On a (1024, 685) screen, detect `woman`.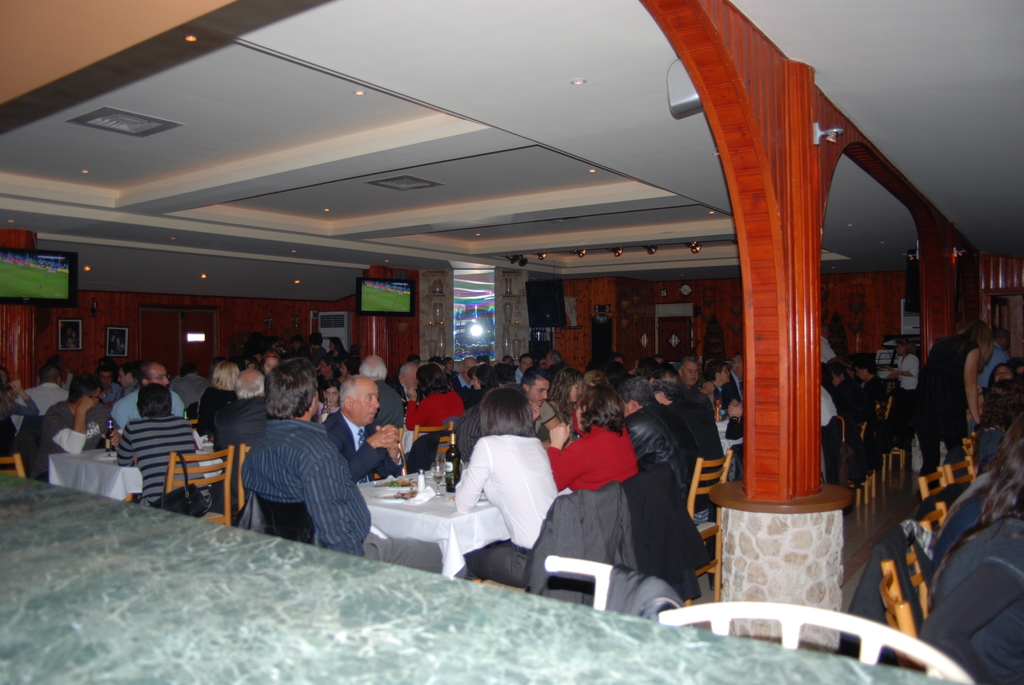
select_region(544, 368, 595, 436).
